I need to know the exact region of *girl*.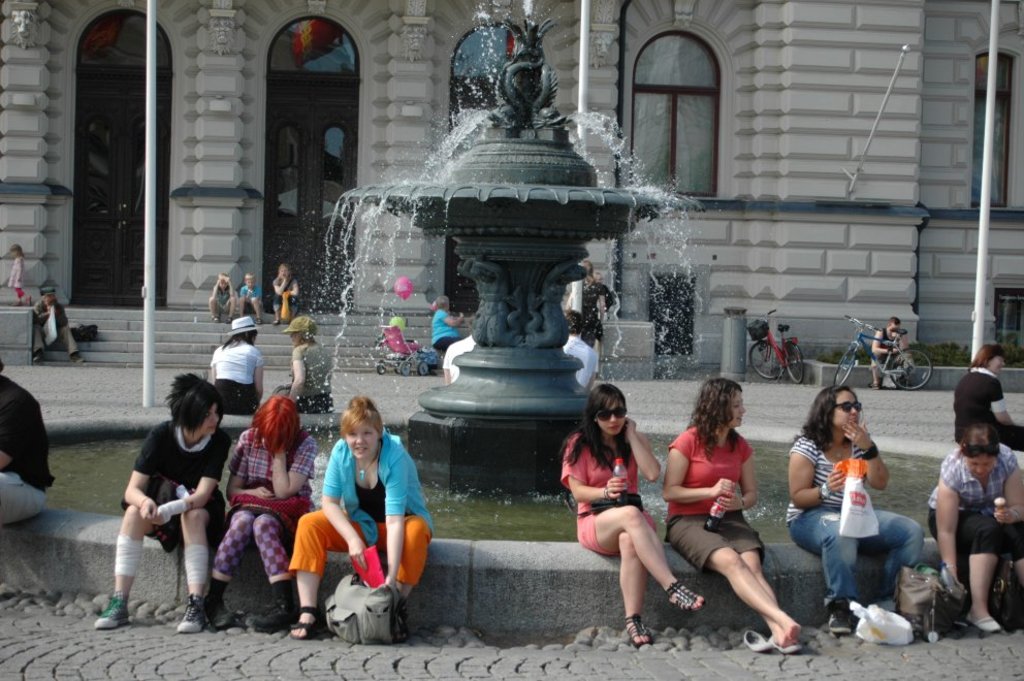
Region: bbox=(278, 392, 441, 644).
